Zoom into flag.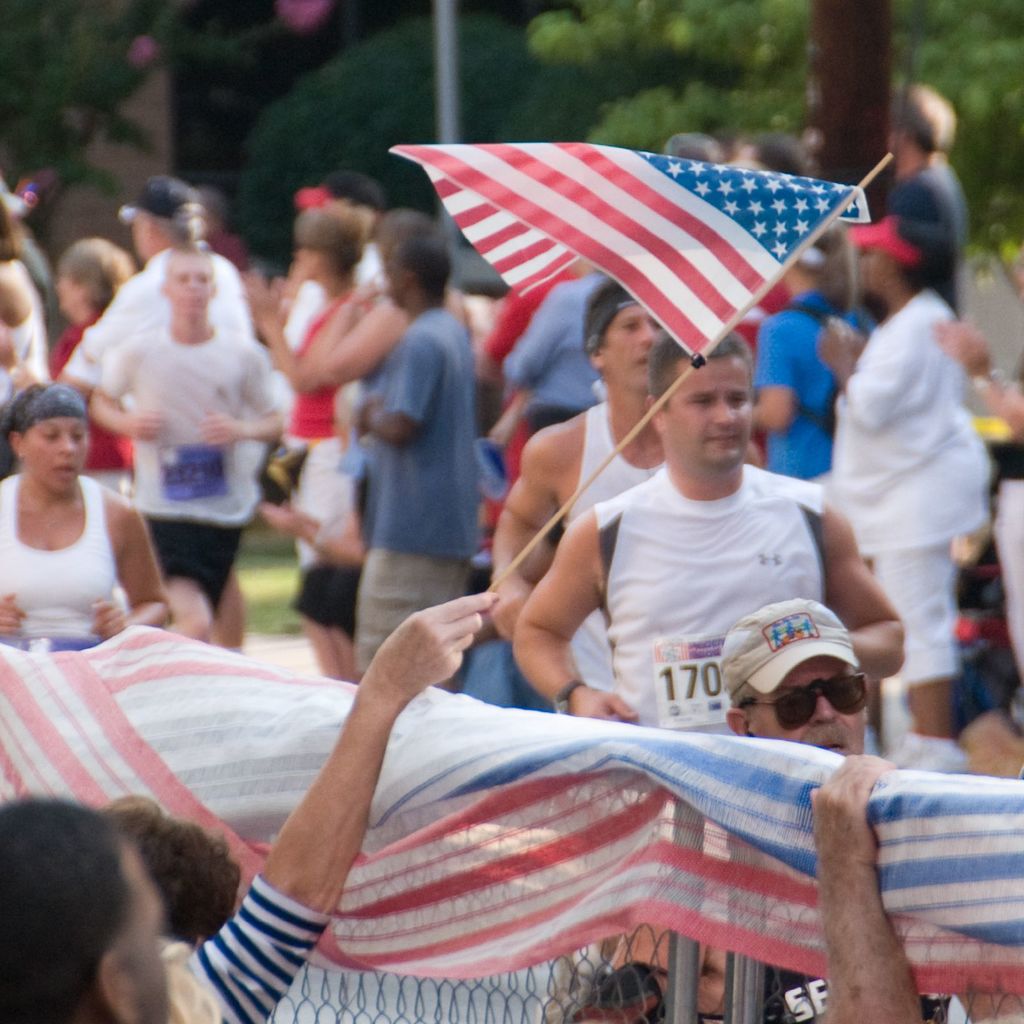
Zoom target: 410/114/857/383.
